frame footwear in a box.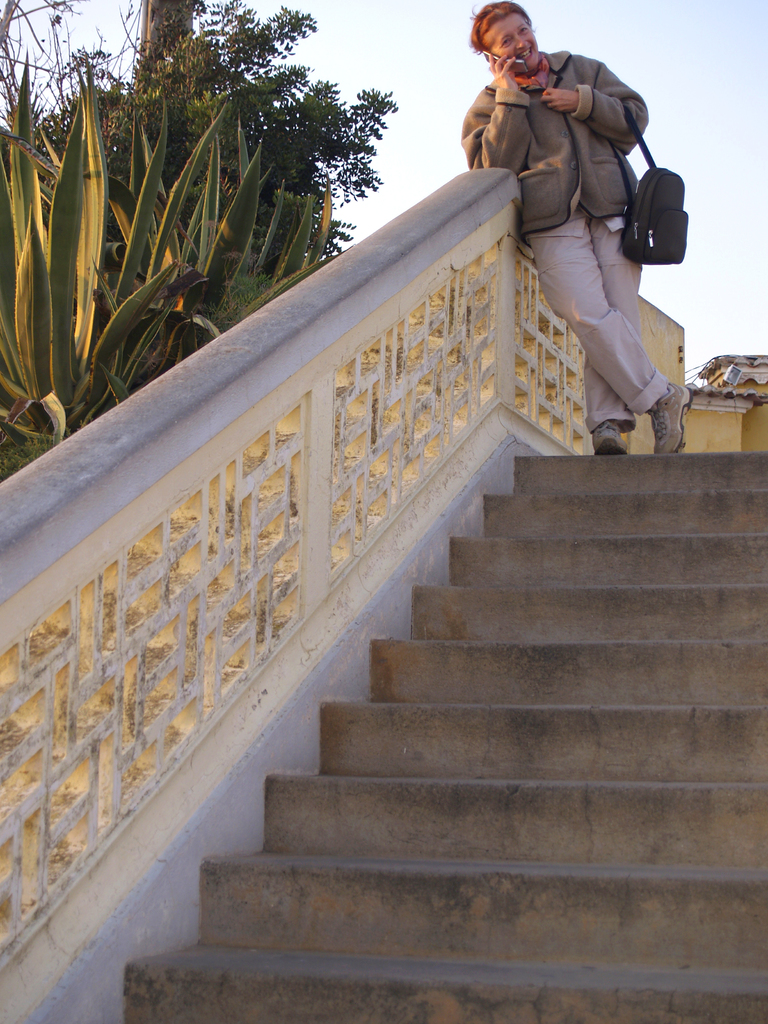
box(594, 421, 627, 452).
